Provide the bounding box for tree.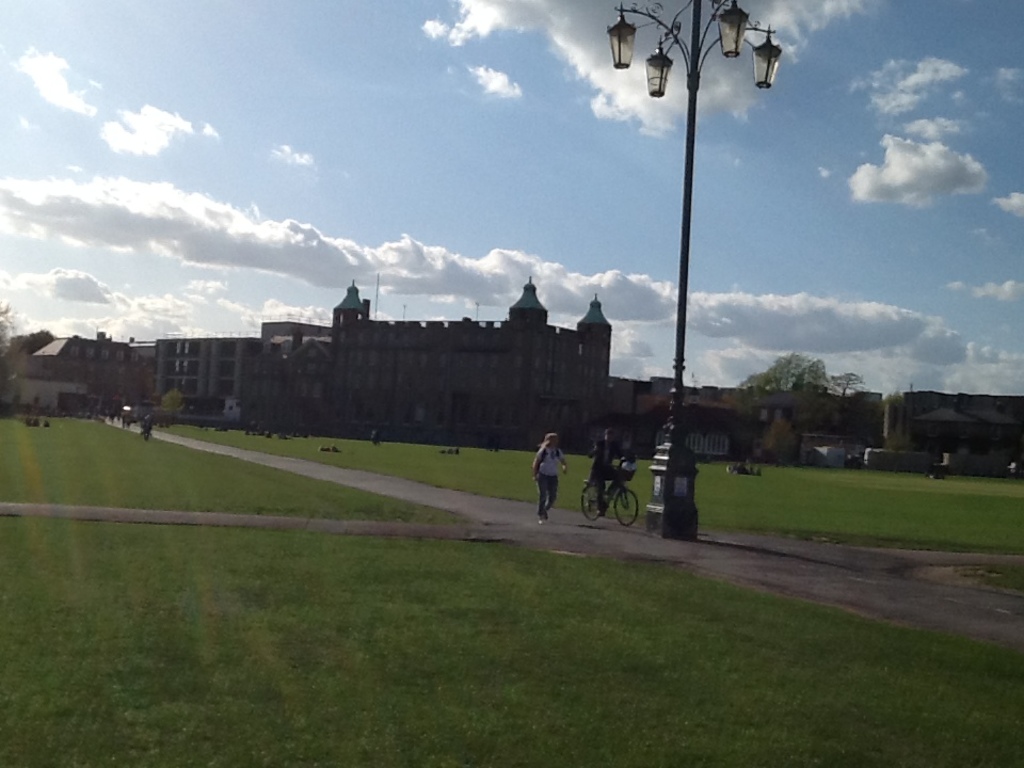
748, 372, 777, 400.
